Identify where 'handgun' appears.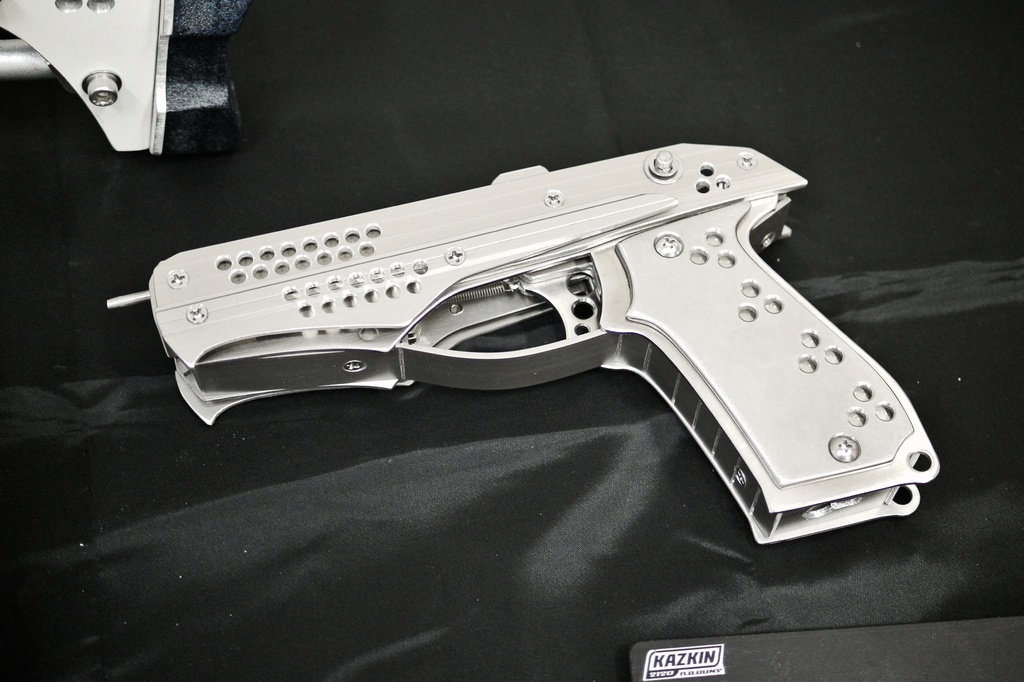
Appears at crop(113, 141, 941, 549).
